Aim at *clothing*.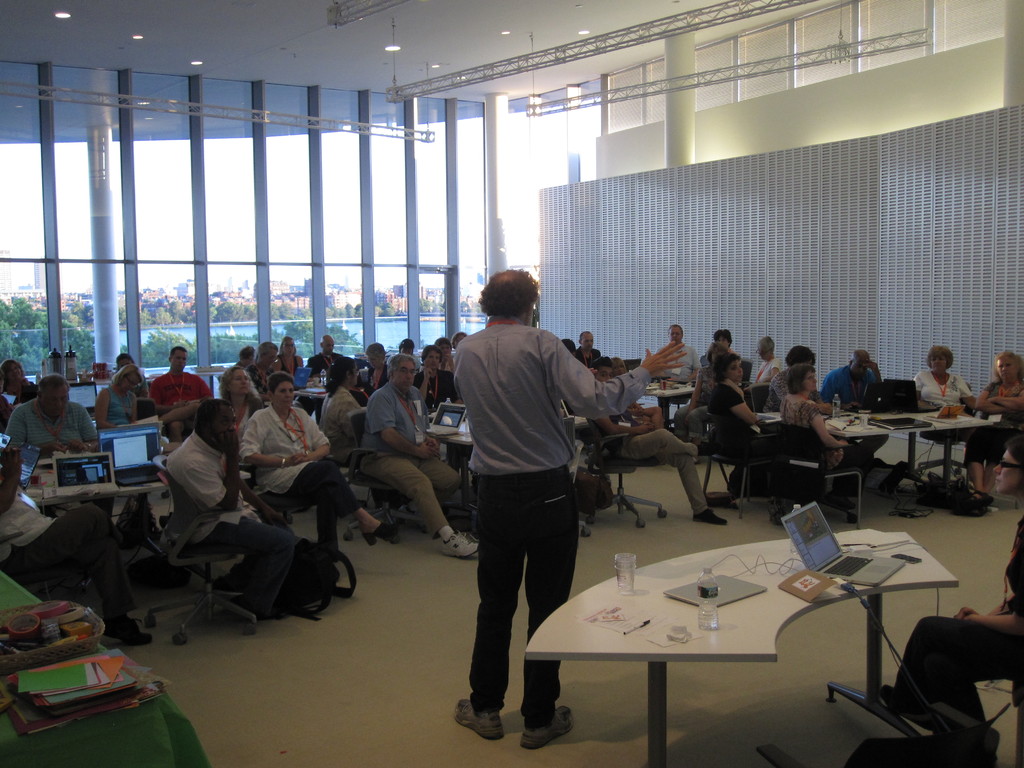
Aimed at 103,383,134,431.
